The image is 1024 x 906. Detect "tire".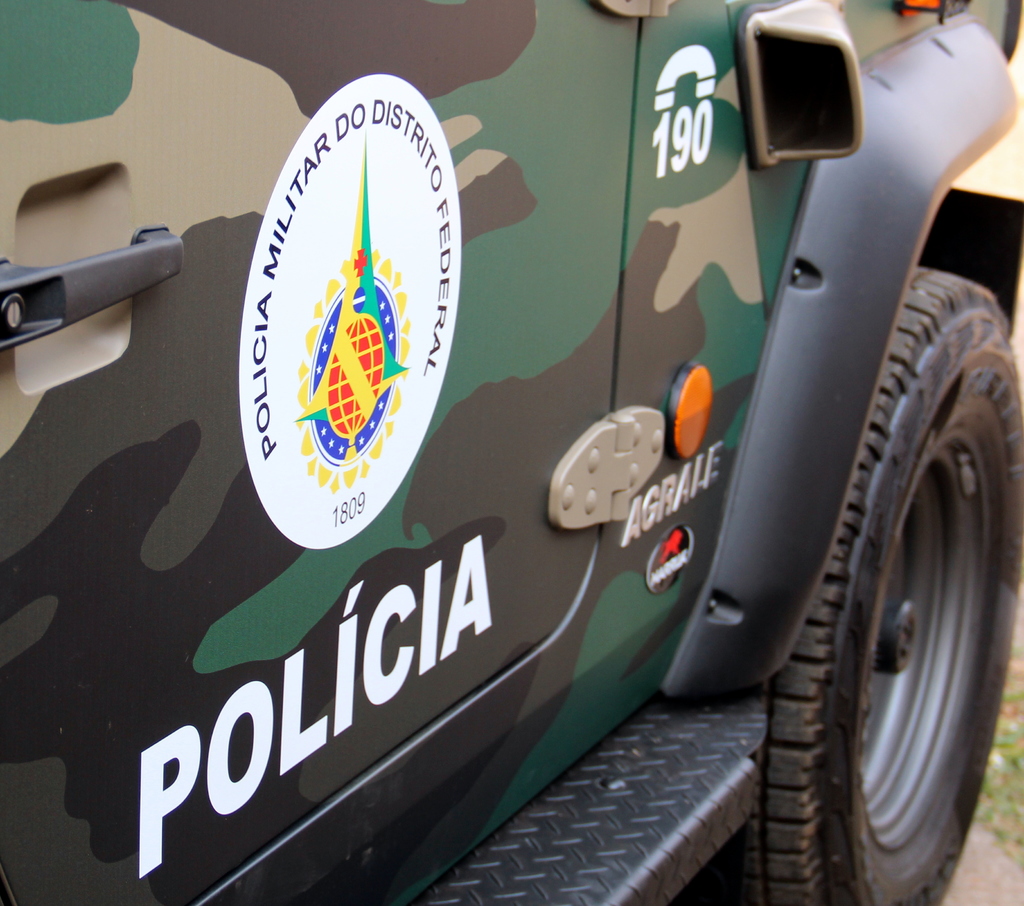
Detection: 723 256 1023 903.
